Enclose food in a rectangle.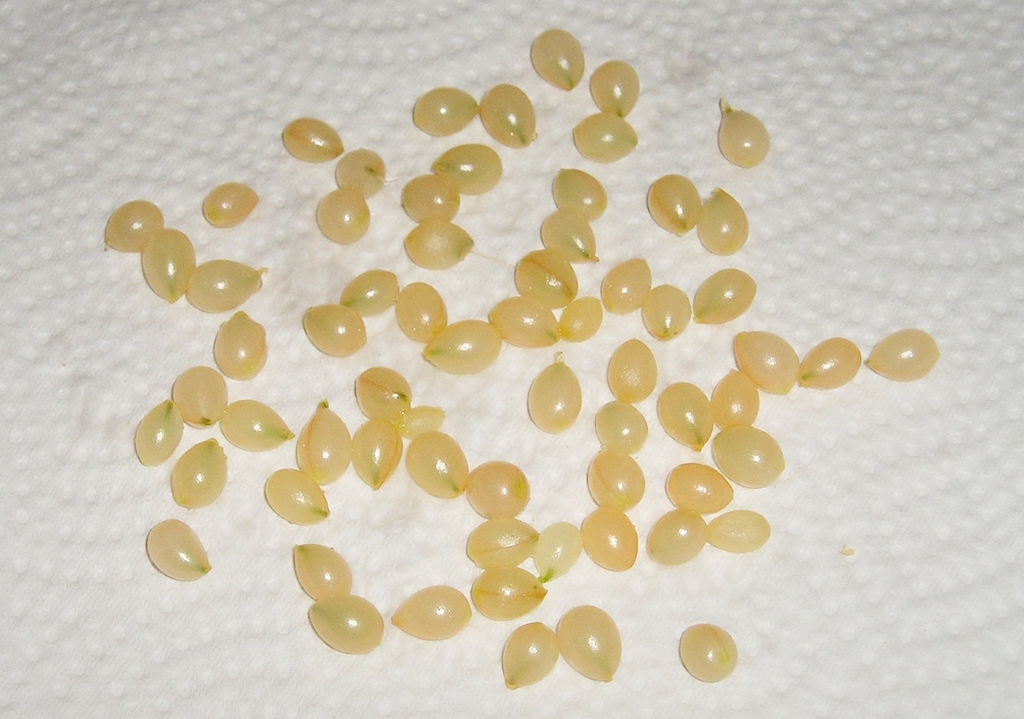
pyautogui.locateOnScreen(690, 264, 755, 326).
